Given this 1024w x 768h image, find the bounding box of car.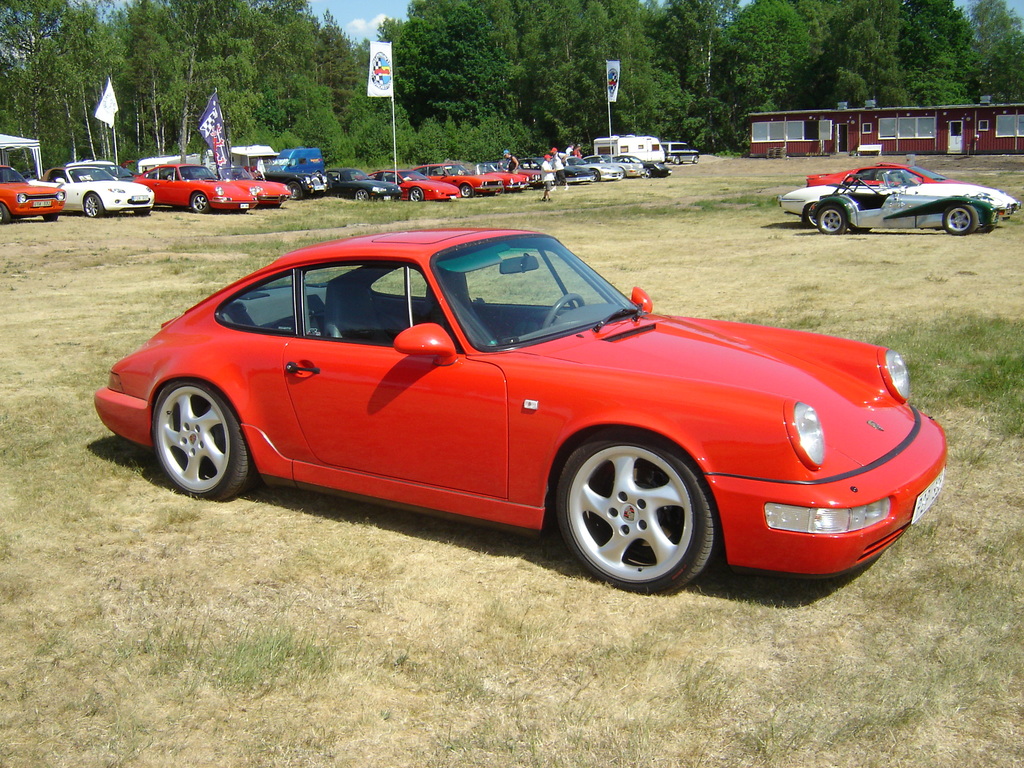
<region>580, 147, 627, 187</region>.
